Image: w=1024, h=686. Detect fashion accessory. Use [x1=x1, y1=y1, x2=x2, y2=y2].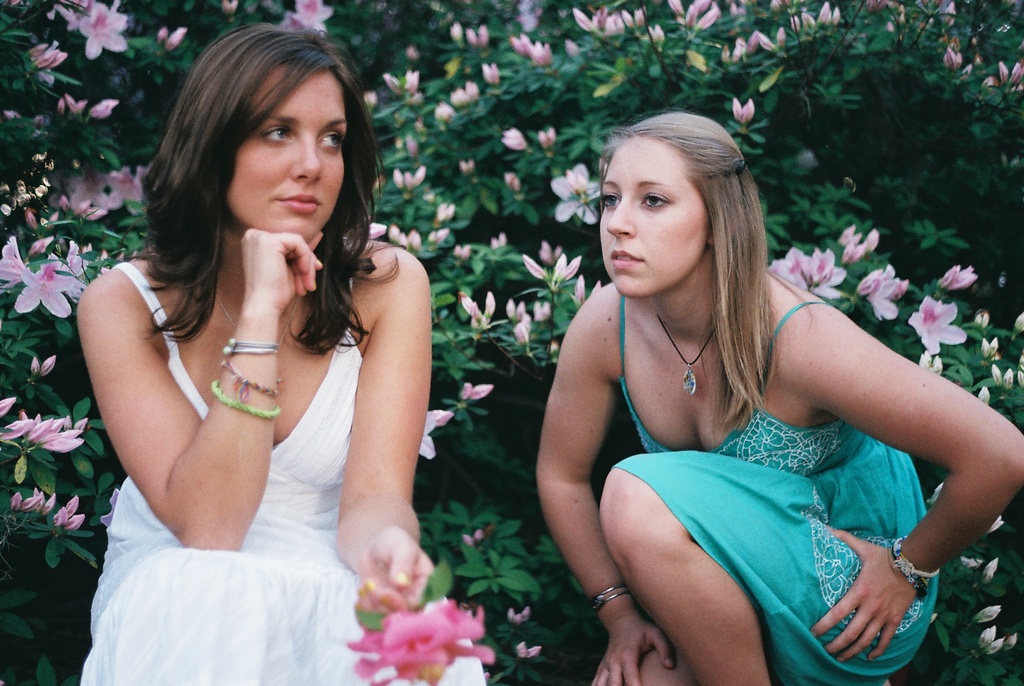
[x1=892, y1=537, x2=941, y2=599].
